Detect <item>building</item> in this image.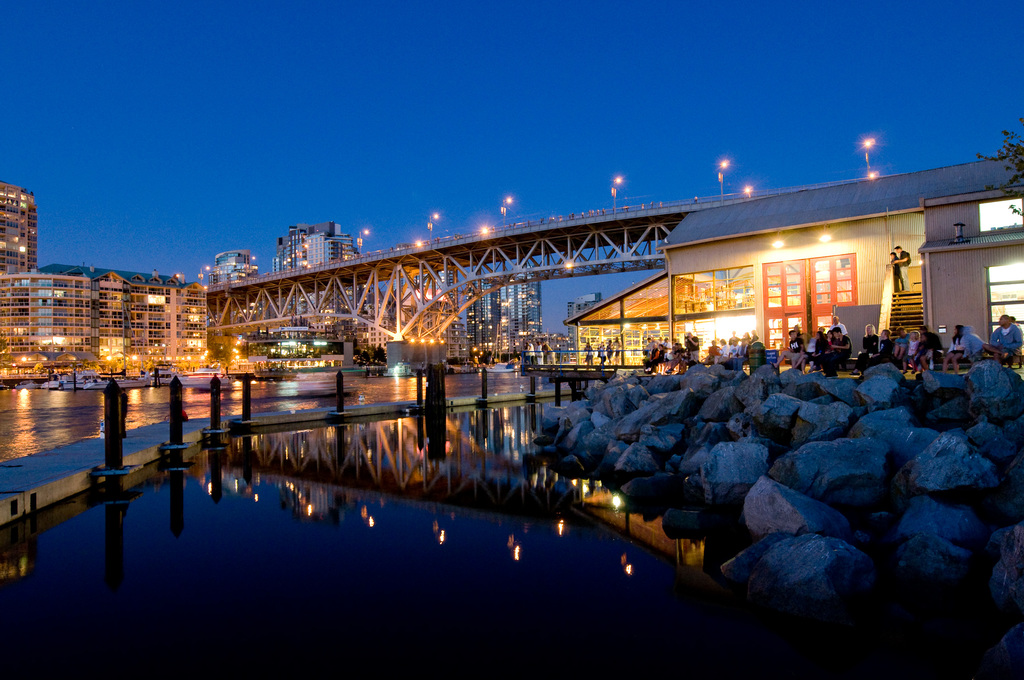
Detection: bbox(204, 248, 260, 283).
